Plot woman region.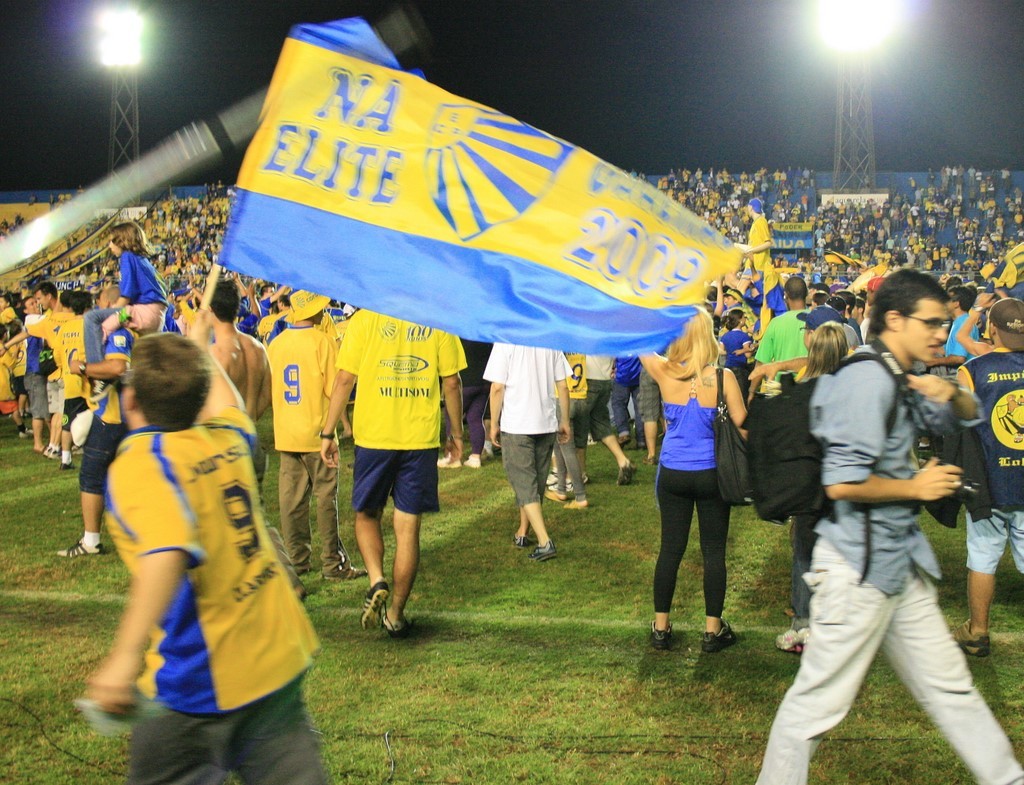
Plotted at (left=642, top=311, right=747, bottom=663).
